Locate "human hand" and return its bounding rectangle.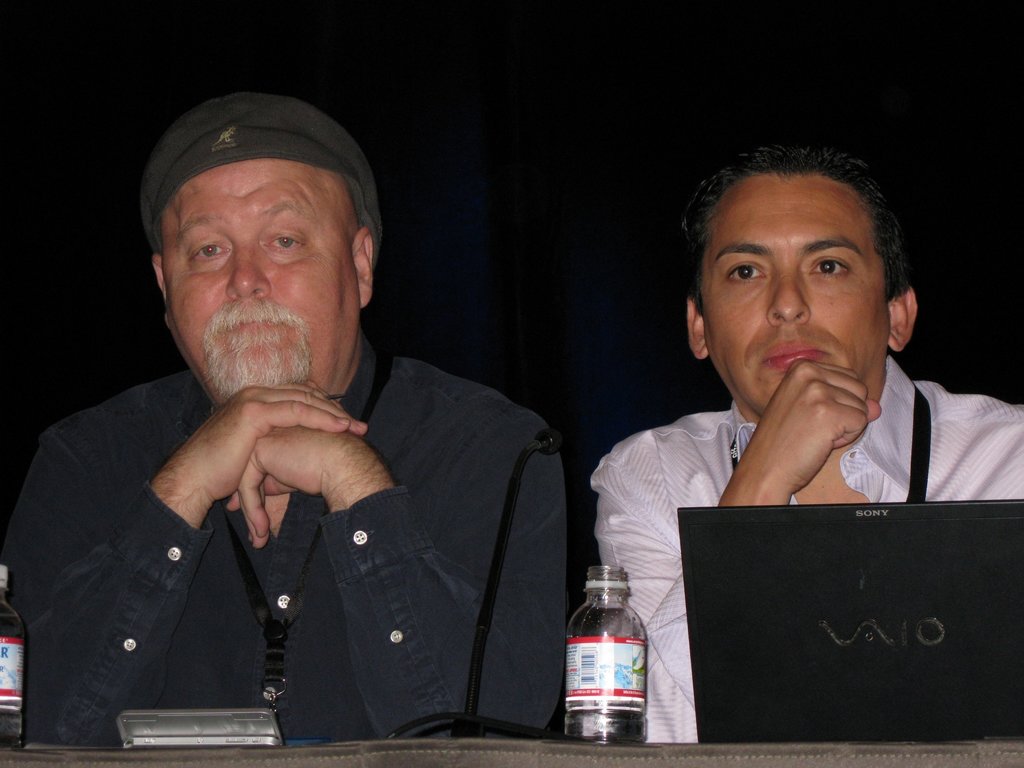
[left=723, top=351, right=900, bottom=504].
